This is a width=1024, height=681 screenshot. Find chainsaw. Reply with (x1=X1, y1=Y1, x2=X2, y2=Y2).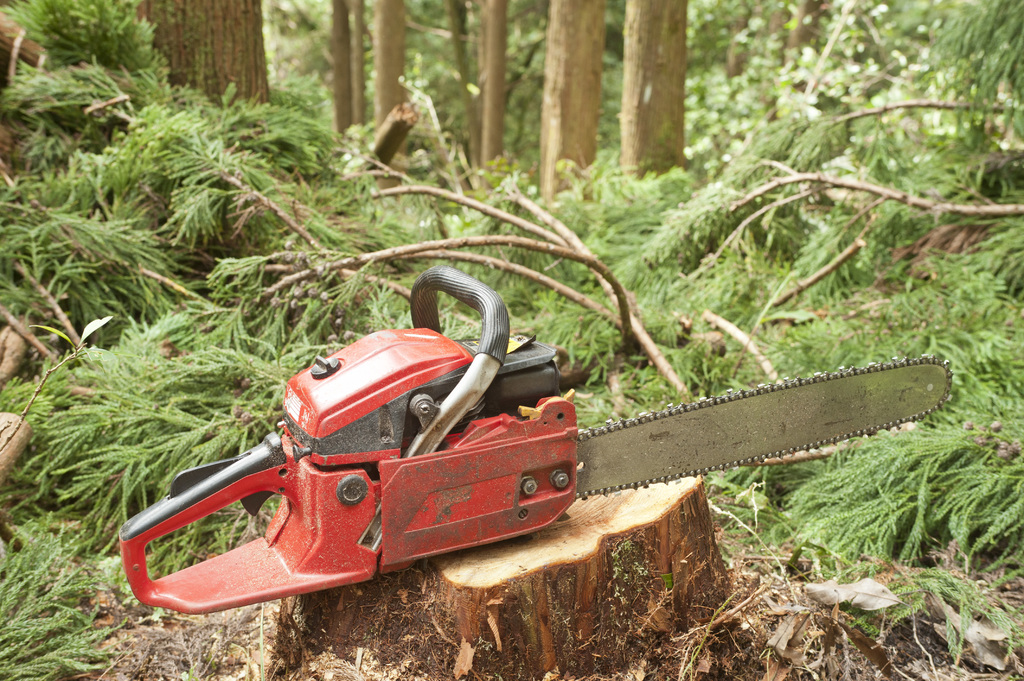
(x1=120, y1=262, x2=954, y2=618).
